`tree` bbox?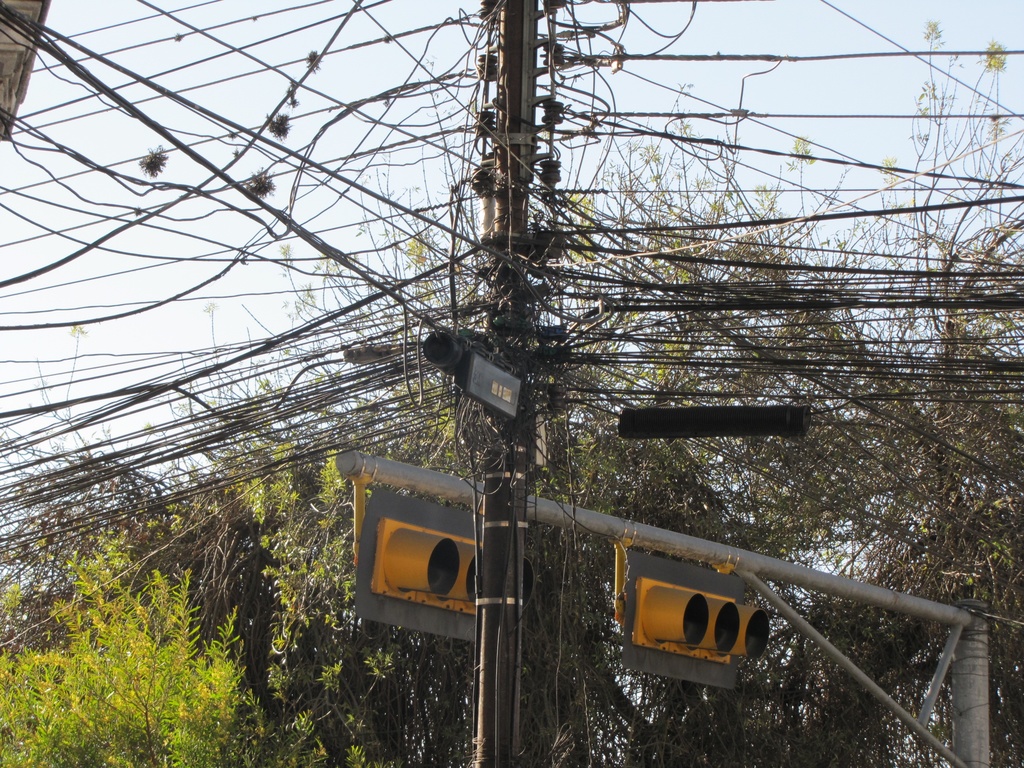
(x1=472, y1=8, x2=1023, y2=767)
